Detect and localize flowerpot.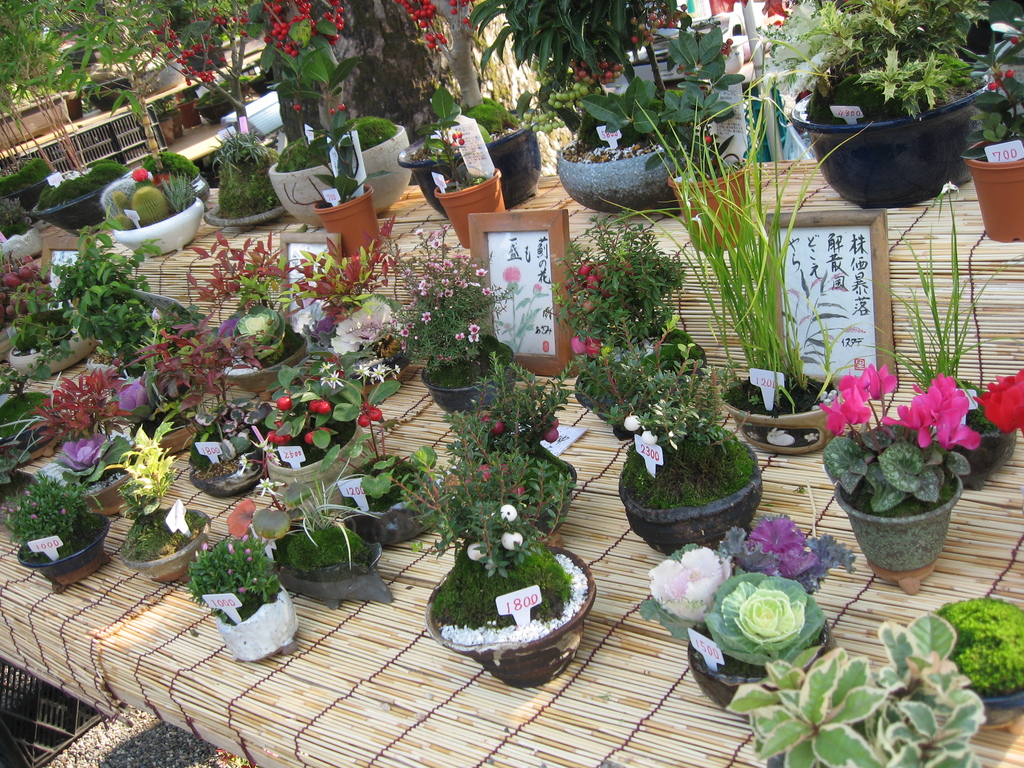
Localized at x1=345, y1=333, x2=408, y2=377.
